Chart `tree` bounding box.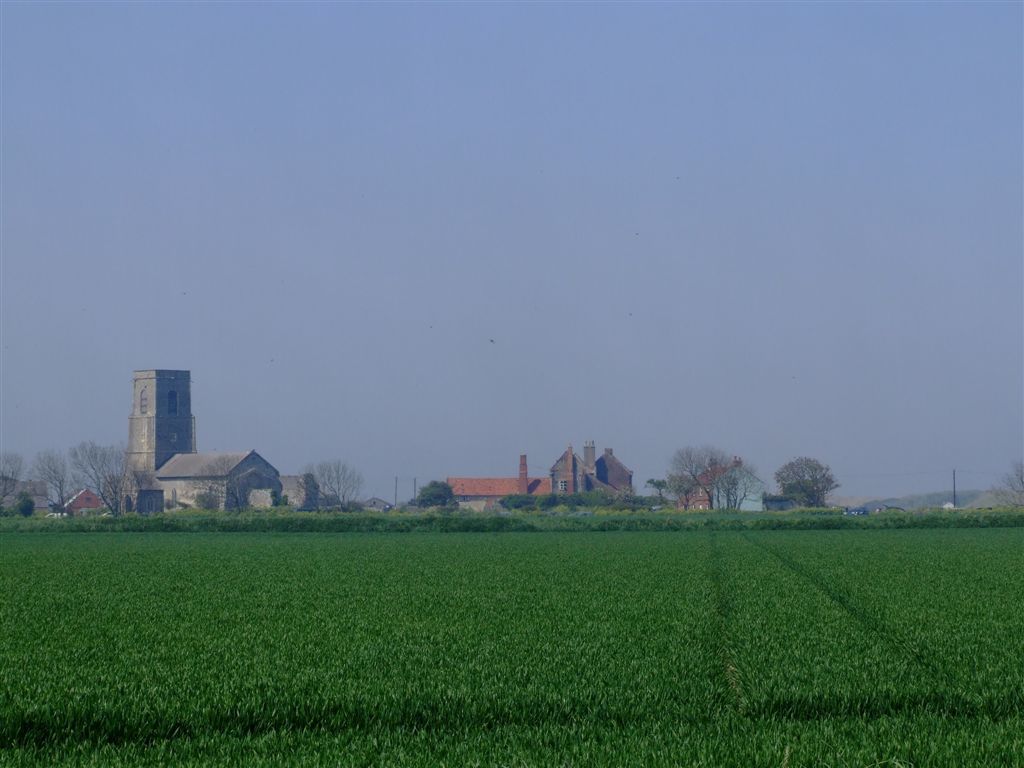
Charted: select_region(996, 460, 1023, 510).
